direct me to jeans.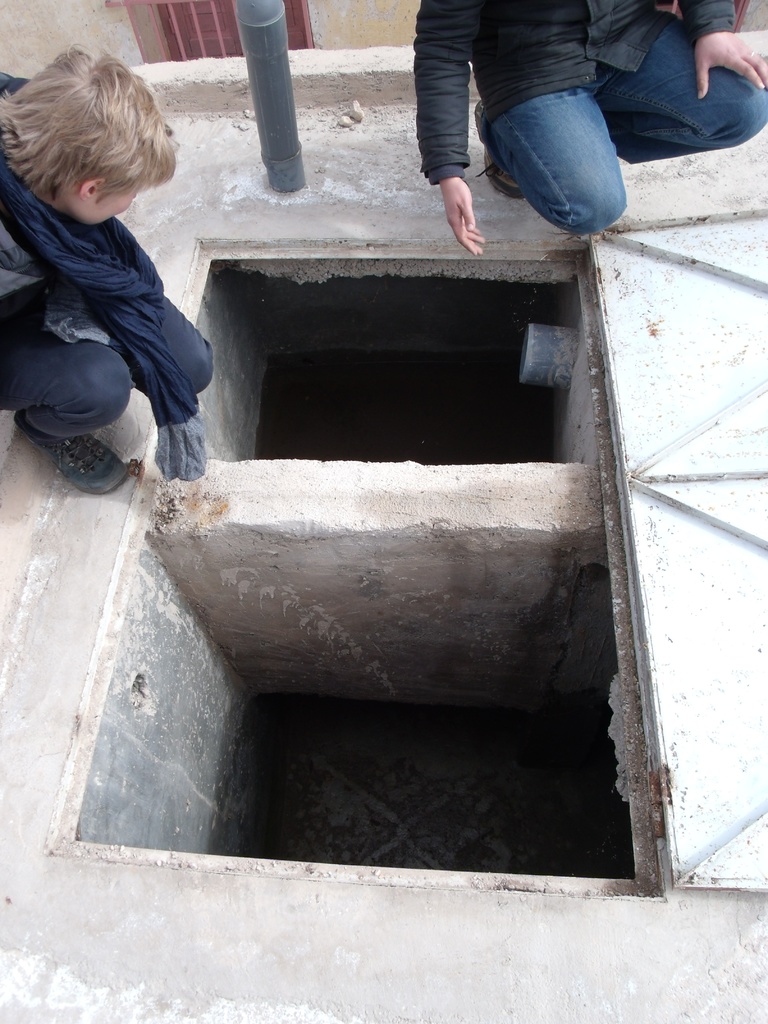
Direction: (left=483, top=15, right=765, bottom=237).
